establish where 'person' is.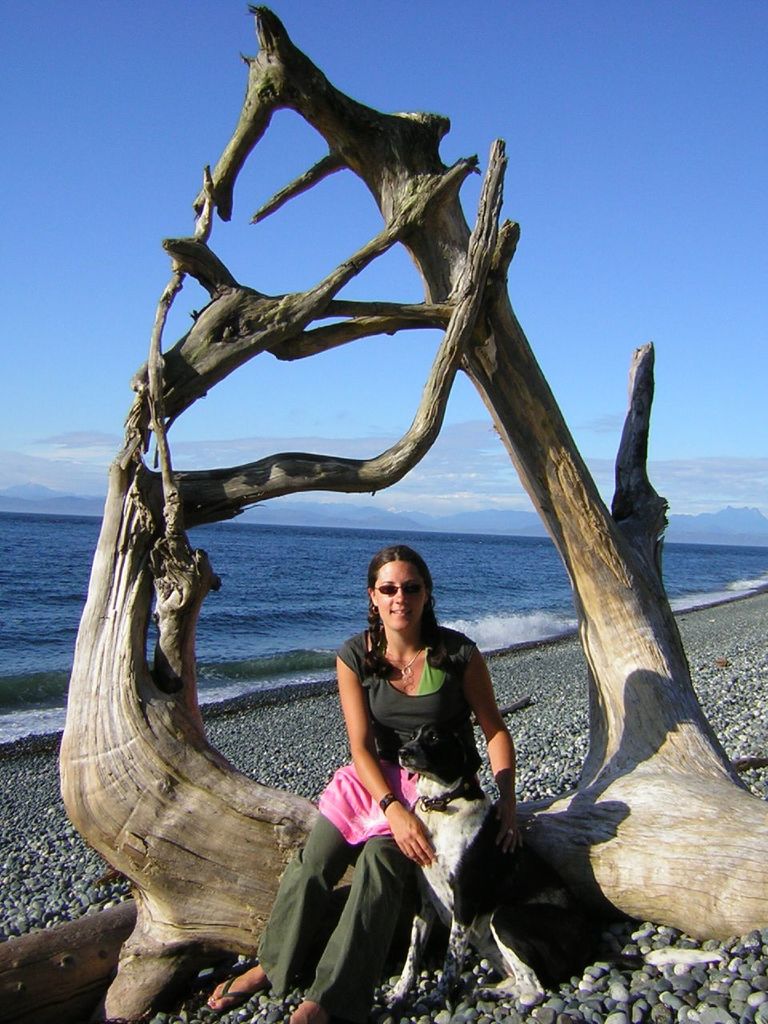
Established at l=297, t=531, r=530, b=985.
